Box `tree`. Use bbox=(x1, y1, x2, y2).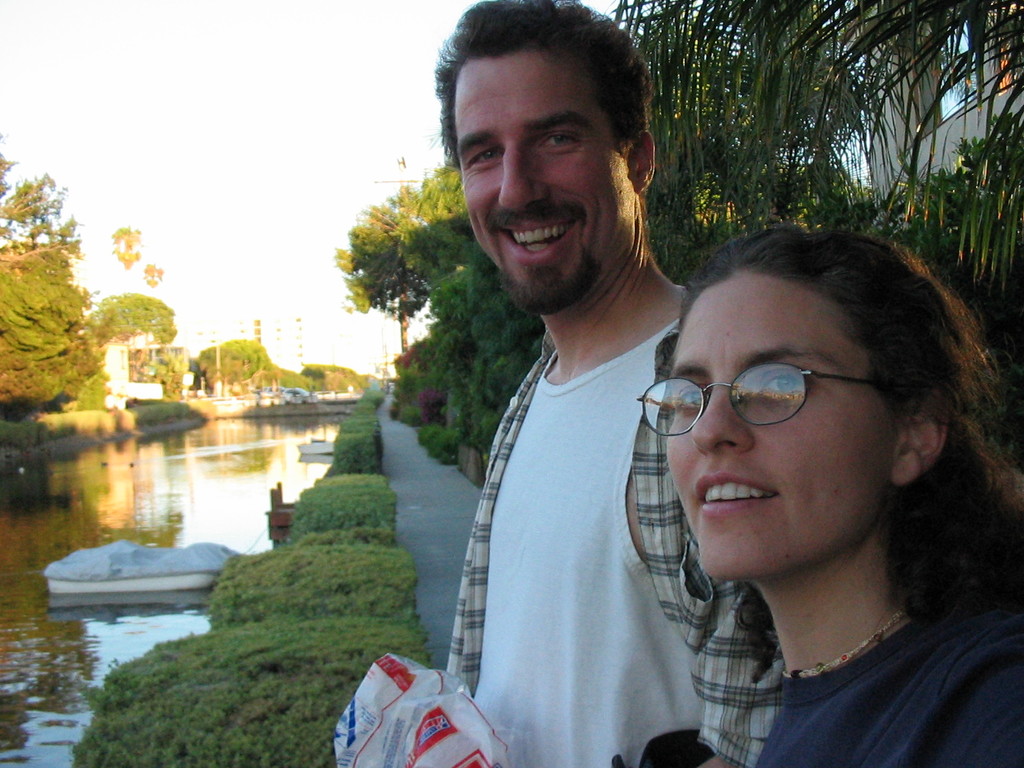
bbox=(148, 266, 161, 294).
